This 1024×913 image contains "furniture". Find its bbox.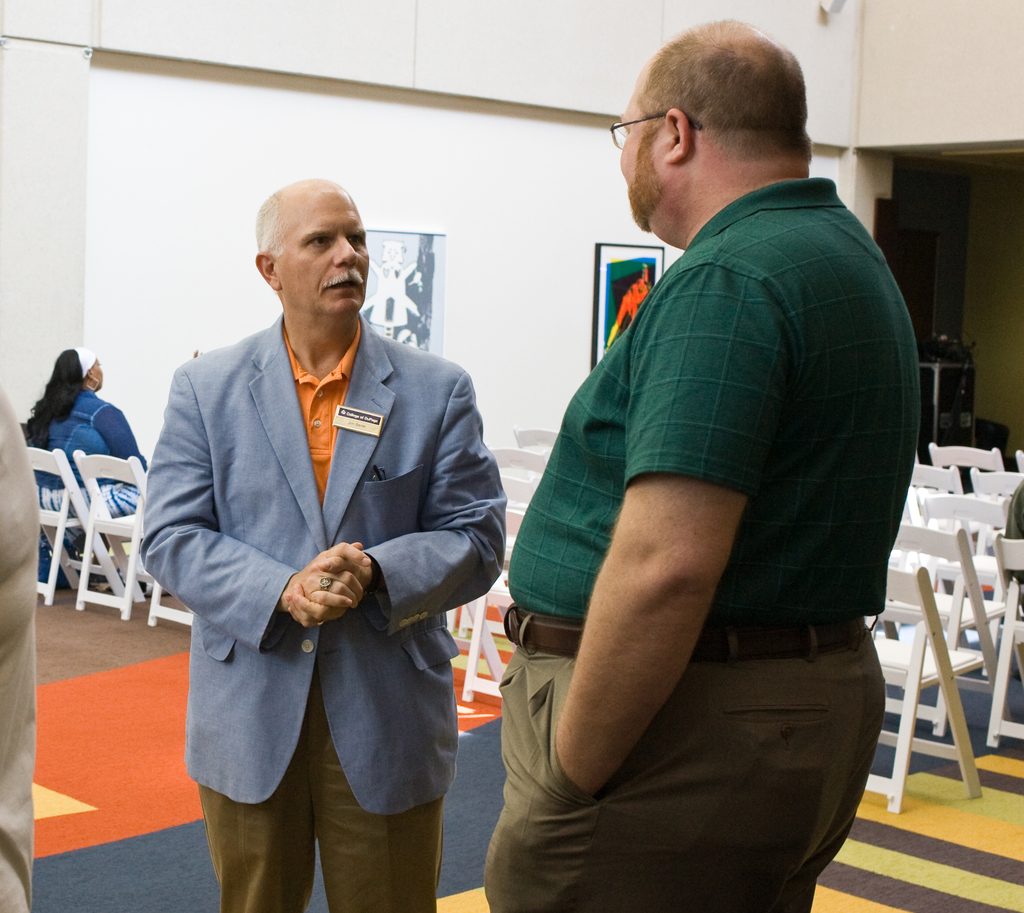
BBox(149, 577, 195, 631).
